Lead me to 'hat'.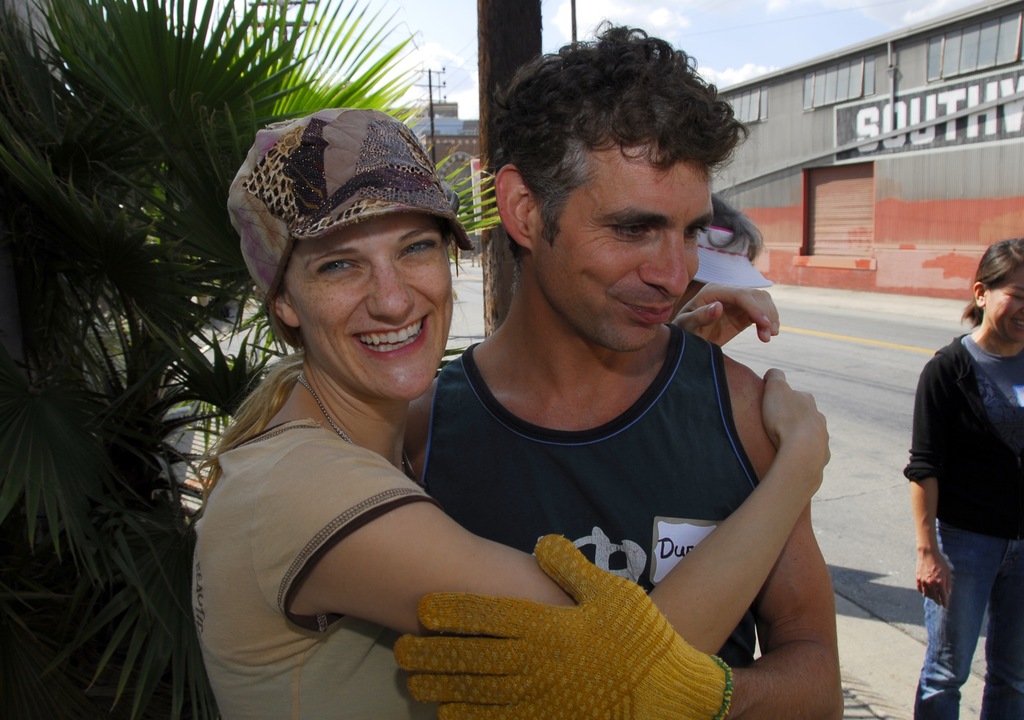
Lead to (left=225, top=108, right=475, bottom=320).
